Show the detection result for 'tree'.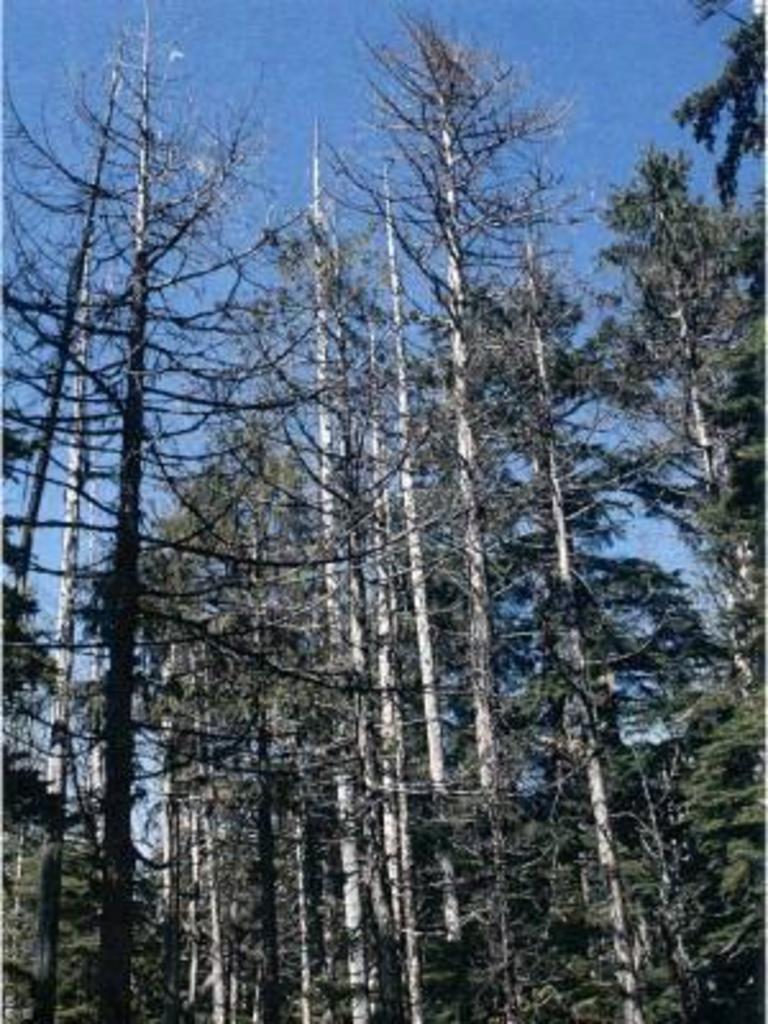
region(666, 0, 765, 207).
